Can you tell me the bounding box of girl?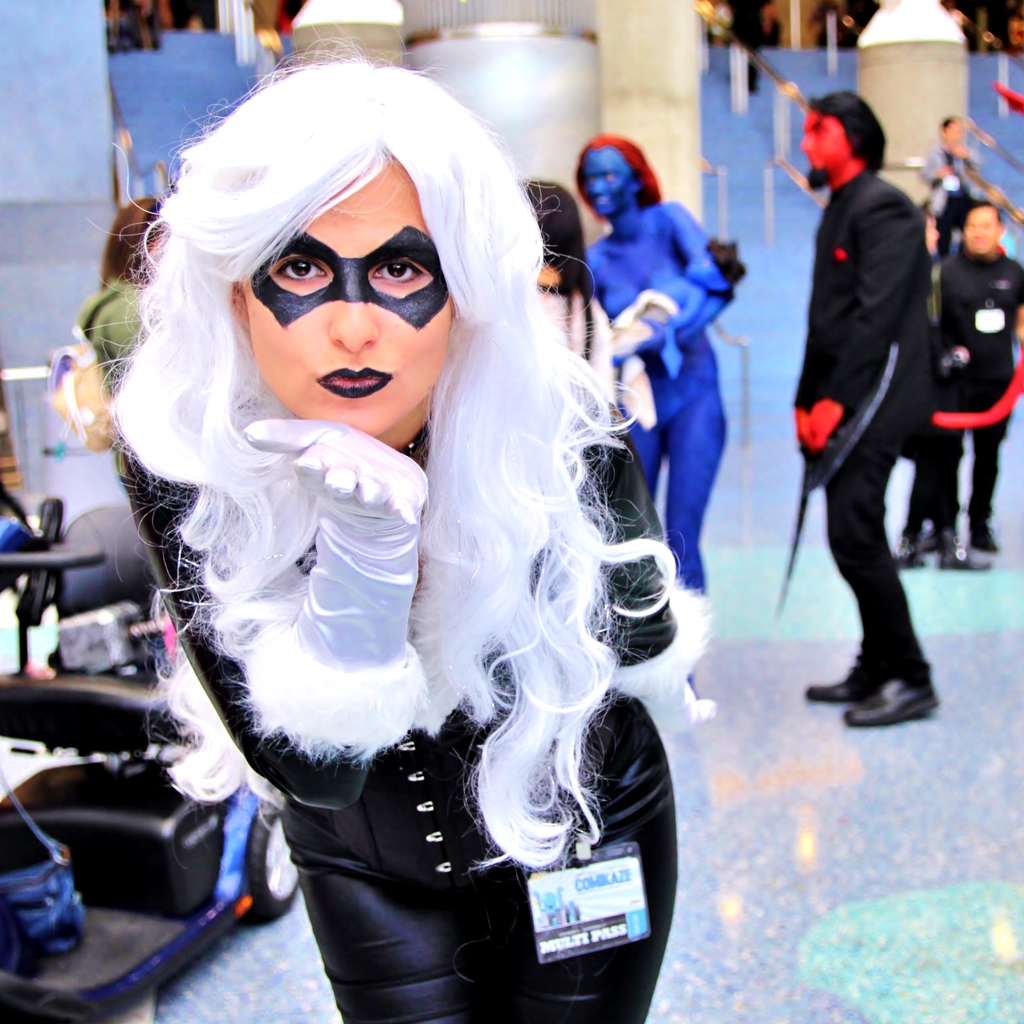
bbox=[42, 19, 682, 1023].
